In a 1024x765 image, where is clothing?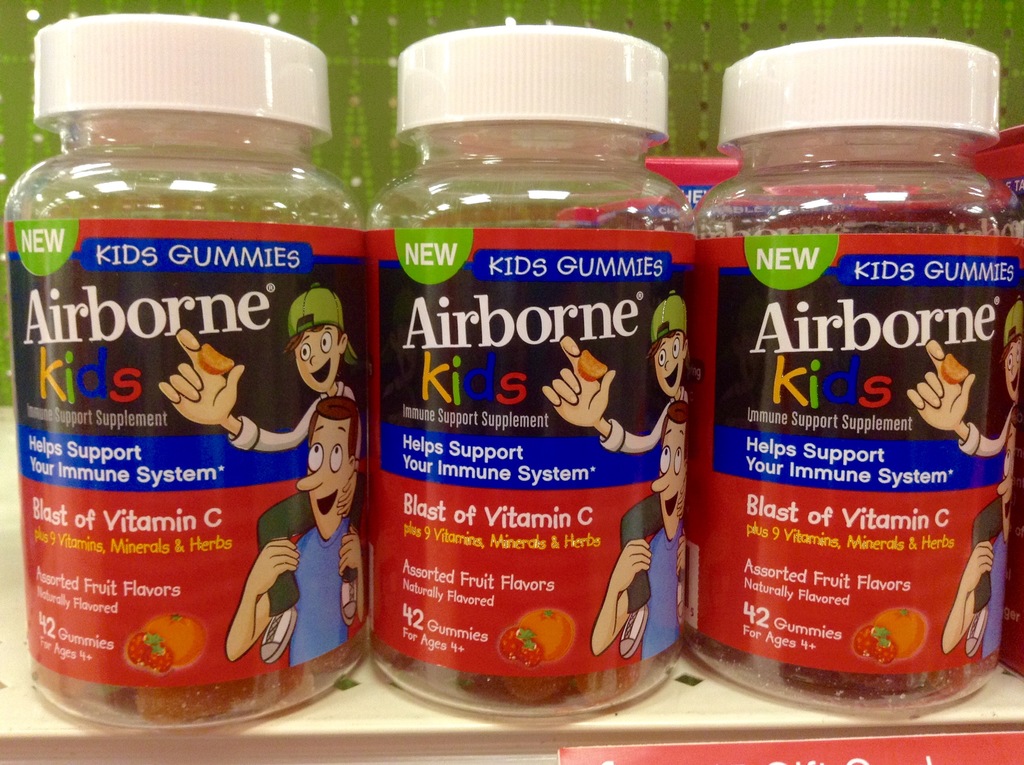
crop(292, 519, 353, 664).
